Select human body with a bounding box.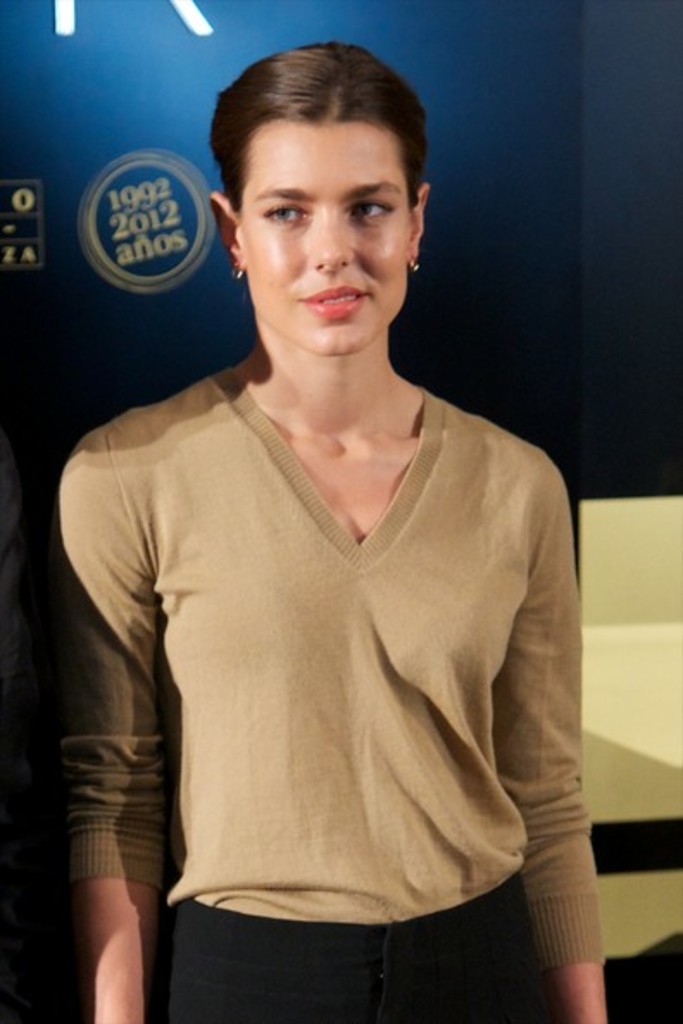
41,152,588,1023.
